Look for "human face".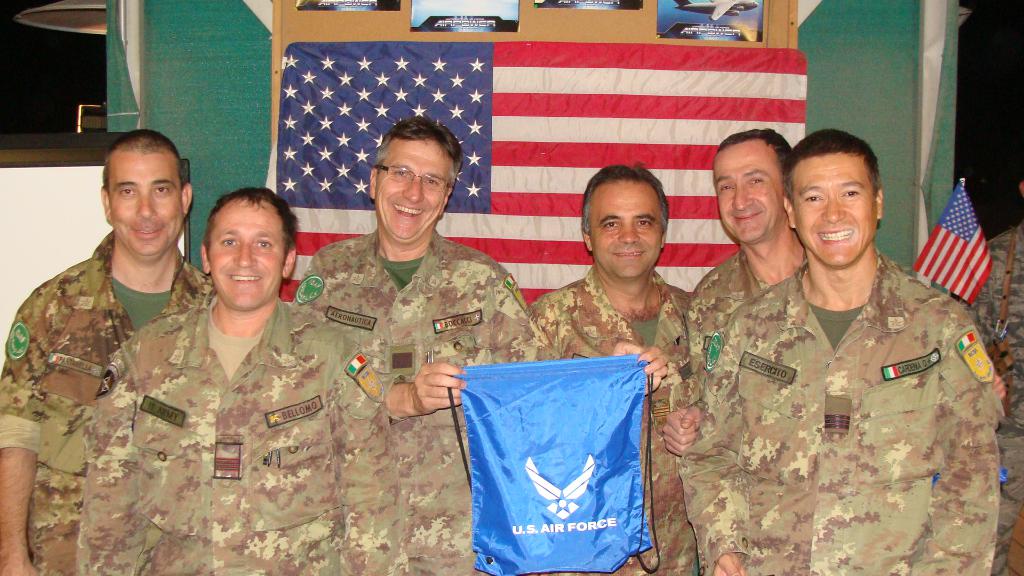
Found: box=[591, 178, 662, 276].
